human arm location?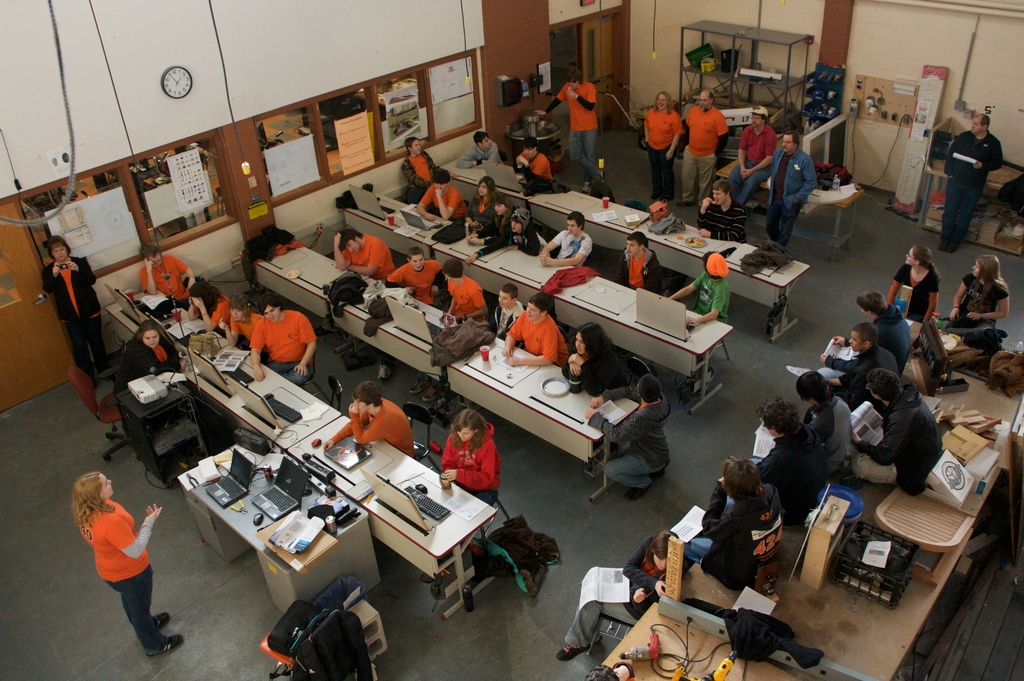
bbox=[470, 233, 499, 245]
